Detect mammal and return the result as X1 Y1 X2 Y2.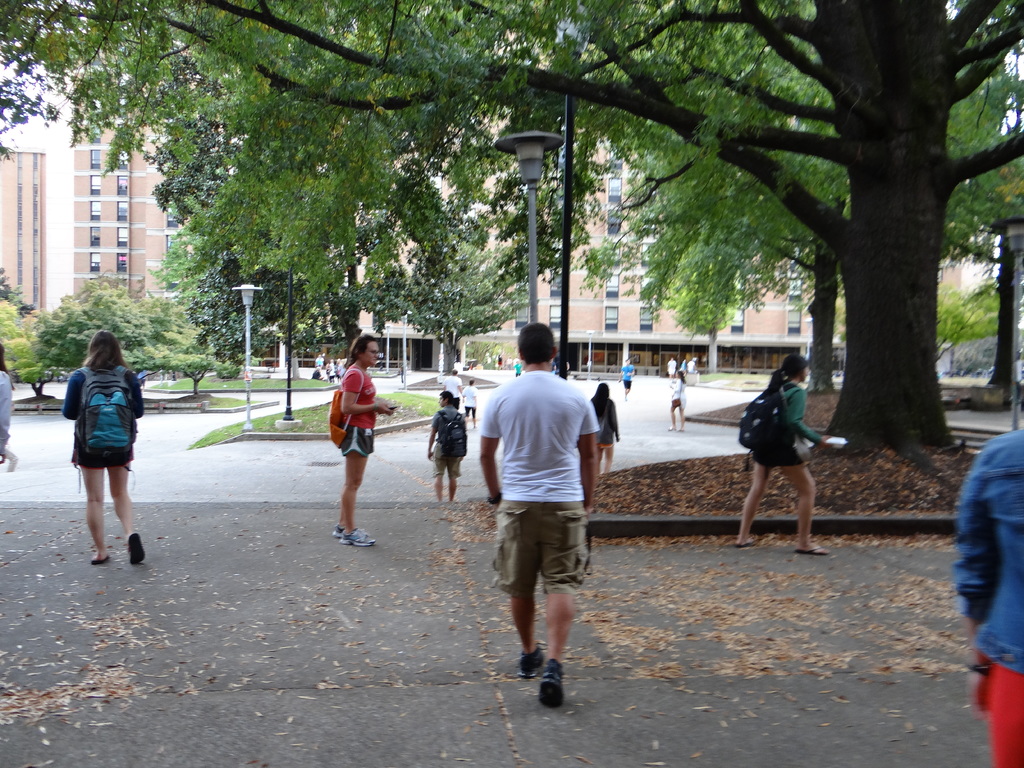
550 359 558 372.
